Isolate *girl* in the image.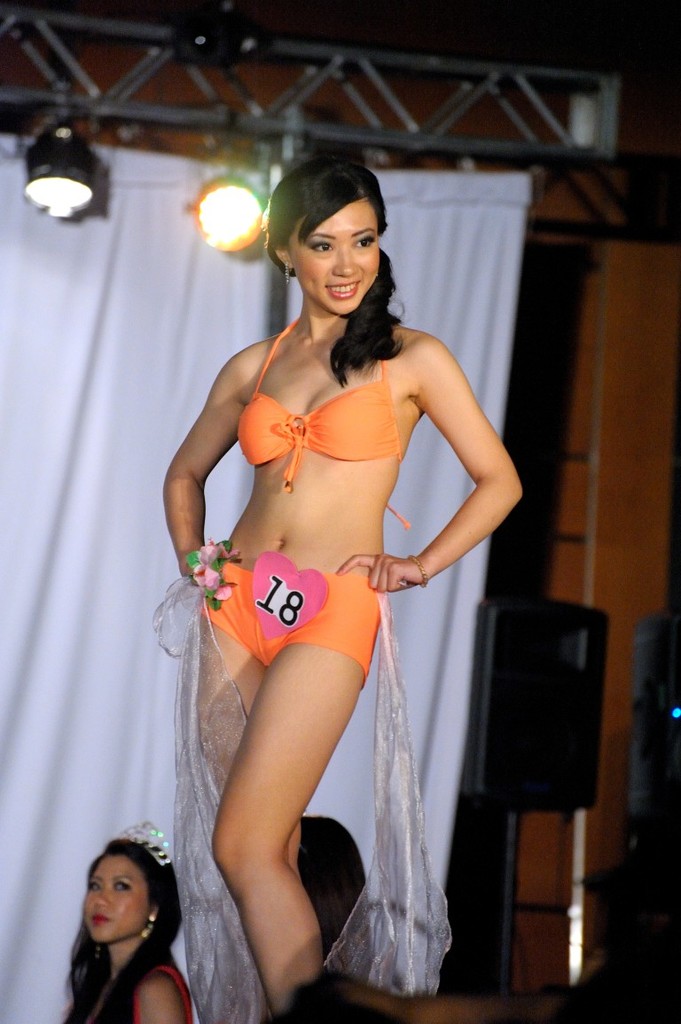
Isolated region: l=165, t=154, r=527, b=1023.
